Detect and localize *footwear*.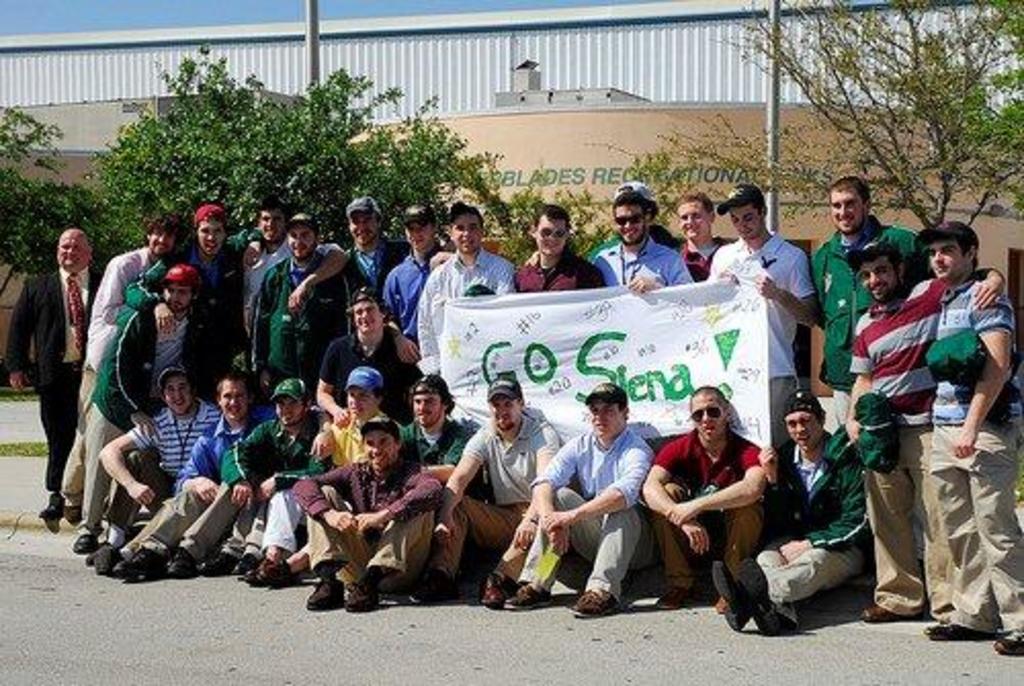
Localized at detection(563, 586, 625, 618).
